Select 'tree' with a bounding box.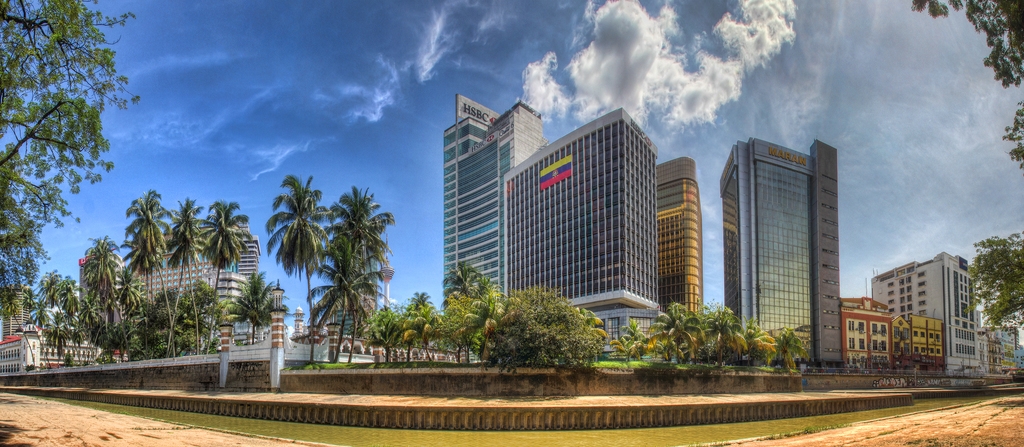
[x1=963, y1=232, x2=1023, y2=339].
